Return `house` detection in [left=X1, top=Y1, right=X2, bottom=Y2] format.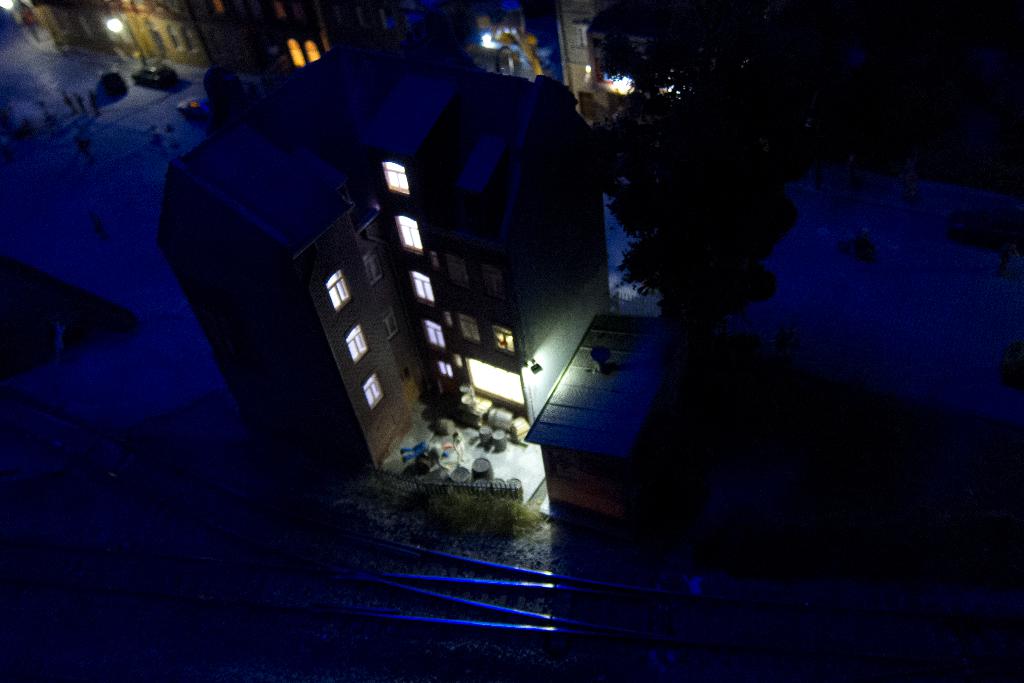
[left=545, top=0, right=676, bottom=136].
